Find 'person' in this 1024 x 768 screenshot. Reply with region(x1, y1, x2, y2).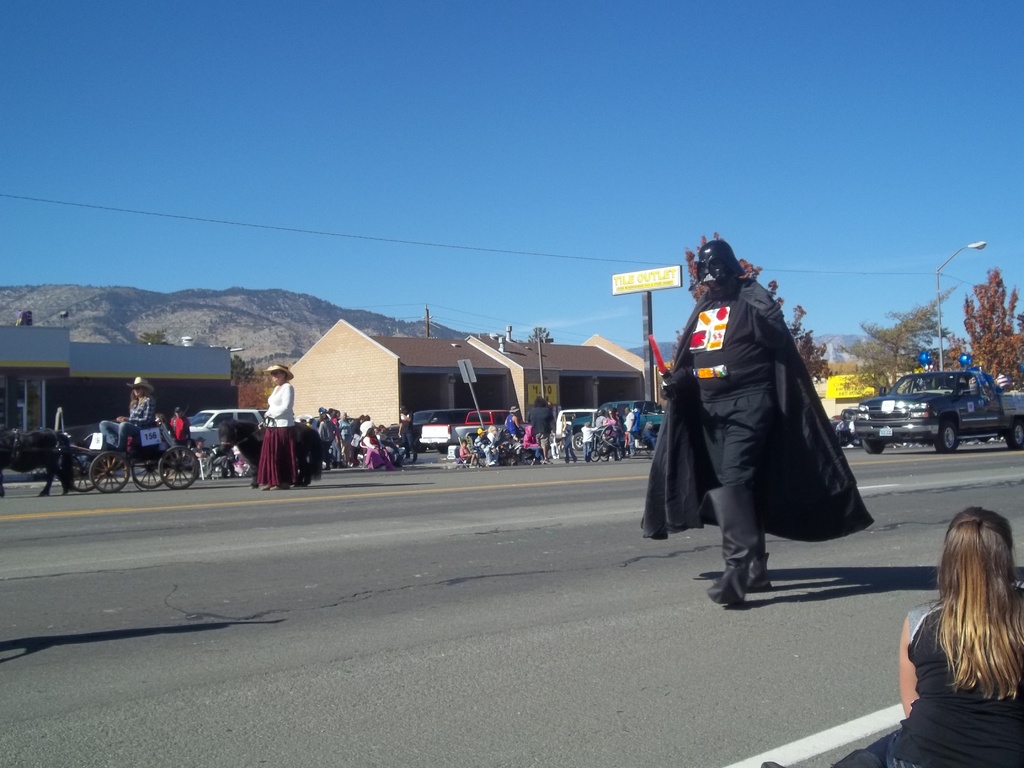
region(168, 404, 198, 442).
